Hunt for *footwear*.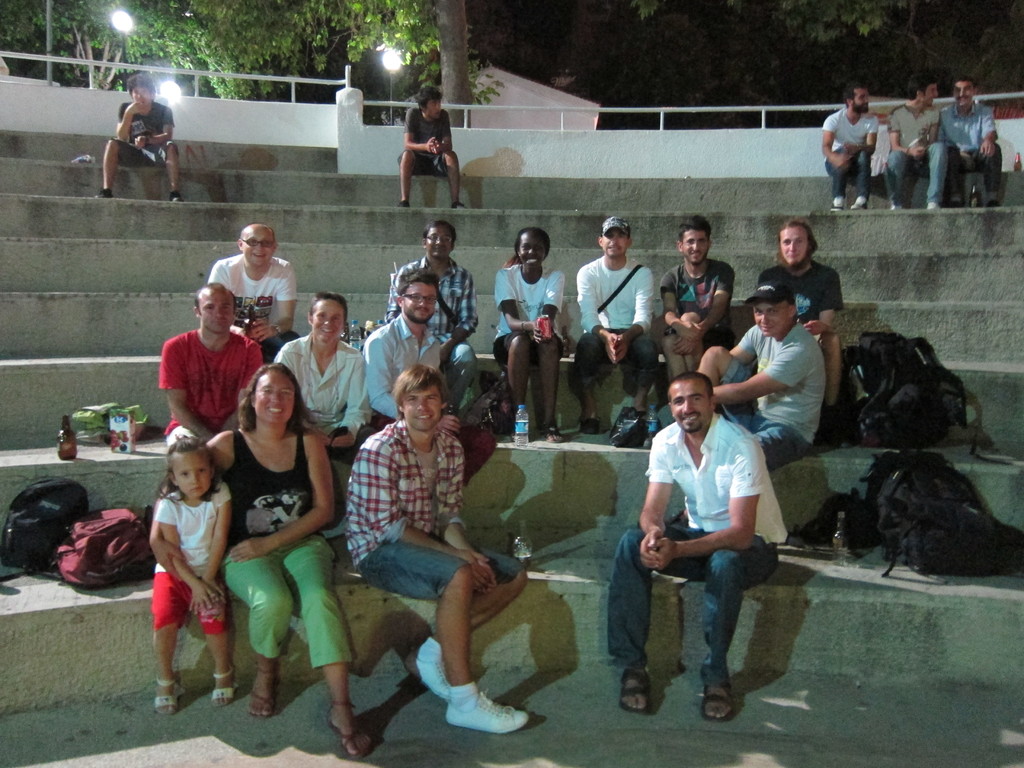
Hunted down at {"x1": 849, "y1": 195, "x2": 871, "y2": 212}.
